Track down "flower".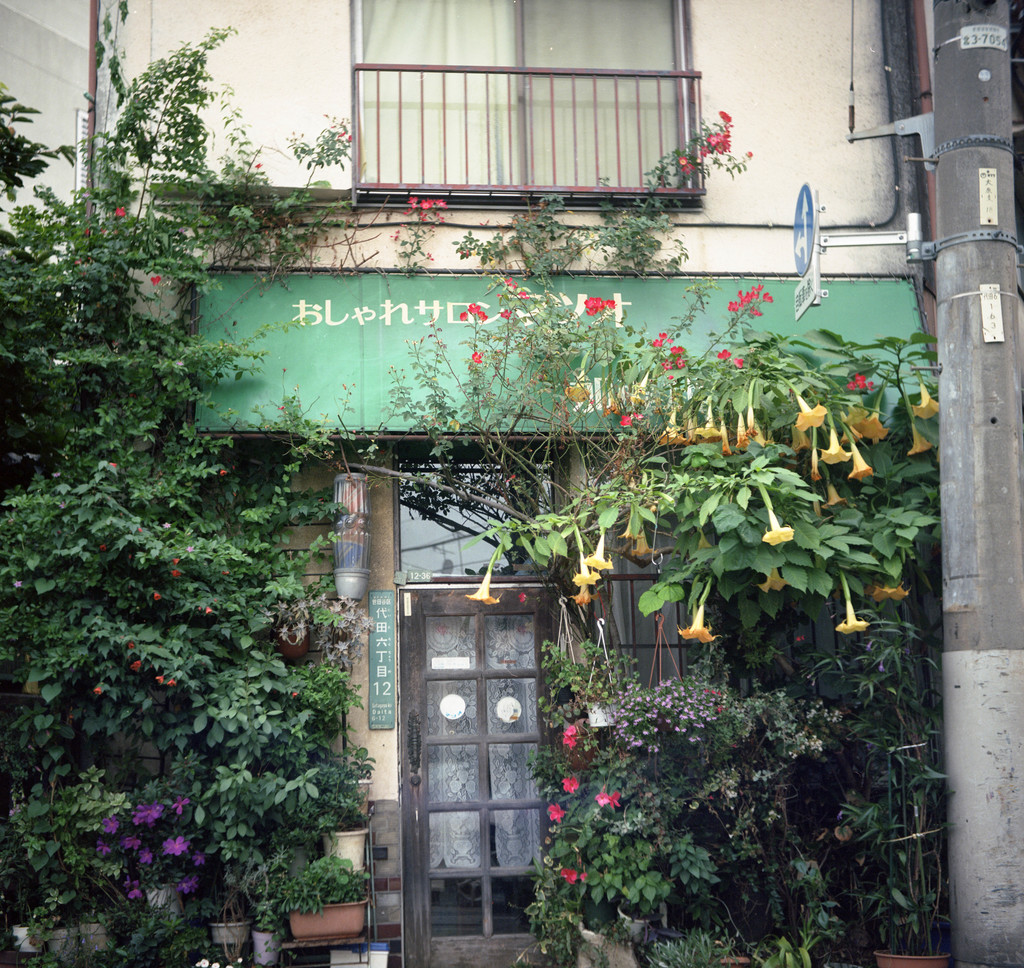
Tracked to pyautogui.locateOnScreen(210, 963, 221, 967).
